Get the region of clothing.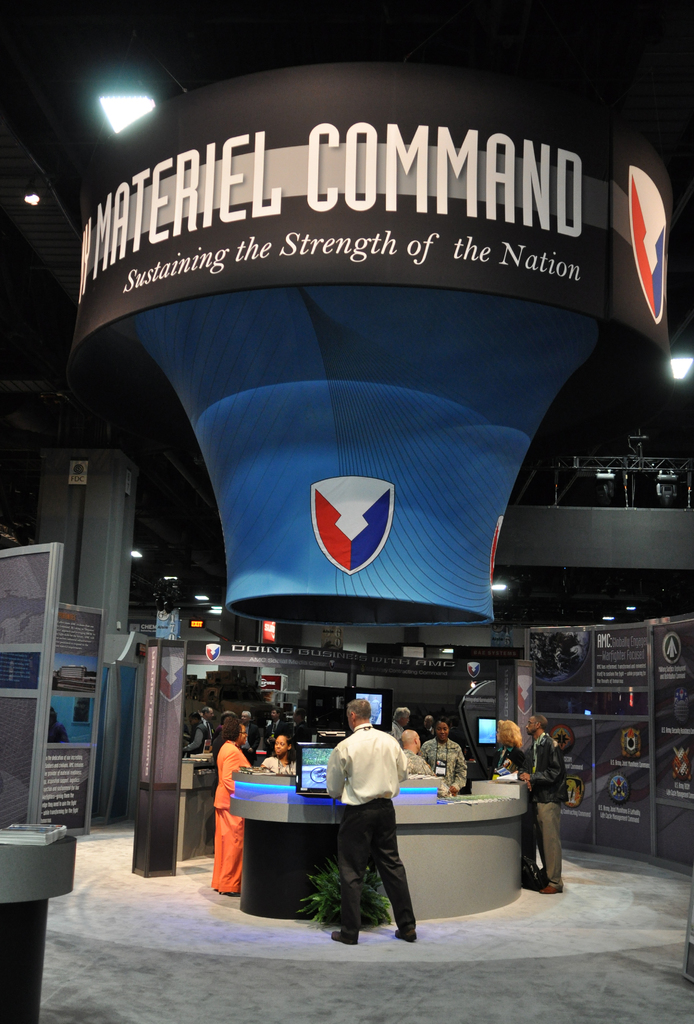
{"left": 490, "top": 739, "right": 518, "bottom": 781}.
